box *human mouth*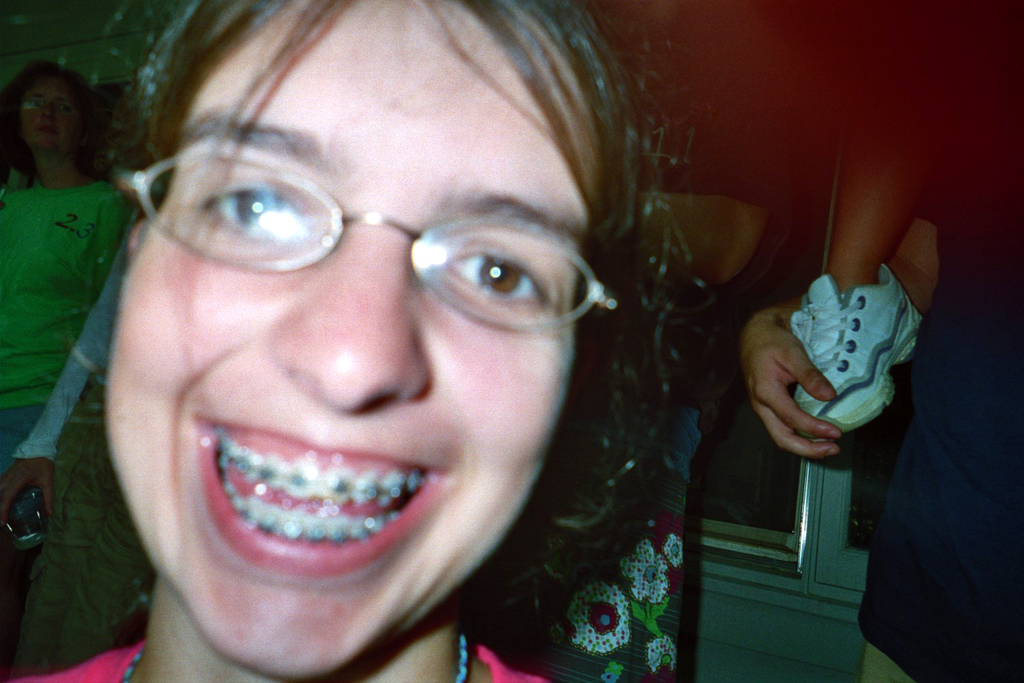
rect(196, 416, 451, 563)
